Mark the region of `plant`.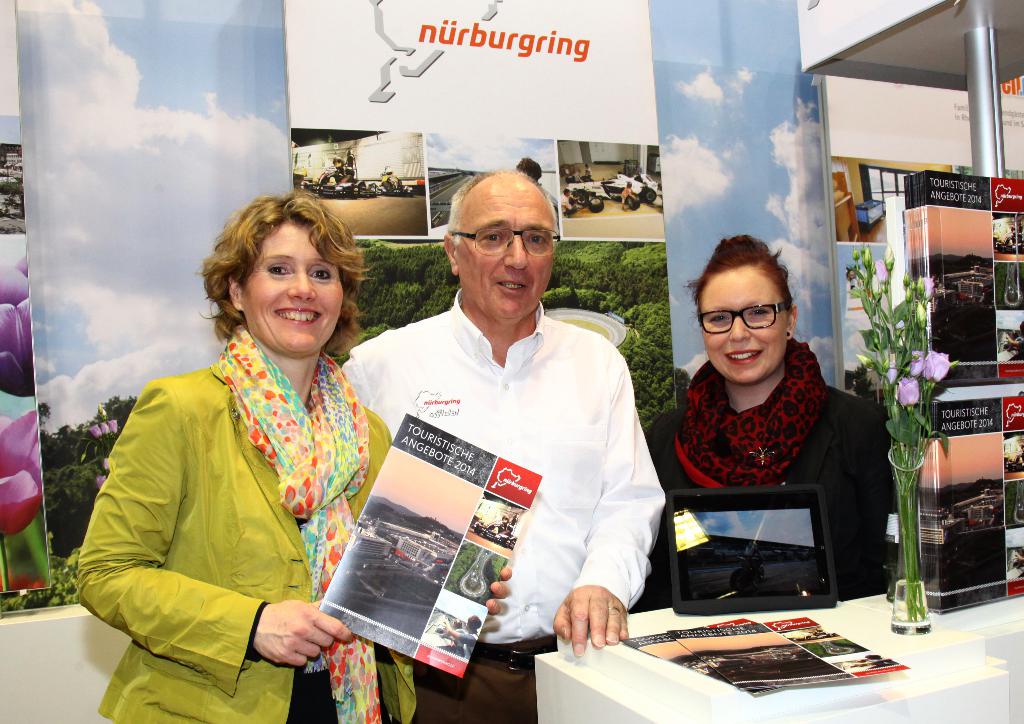
Region: bbox(0, 542, 88, 620).
